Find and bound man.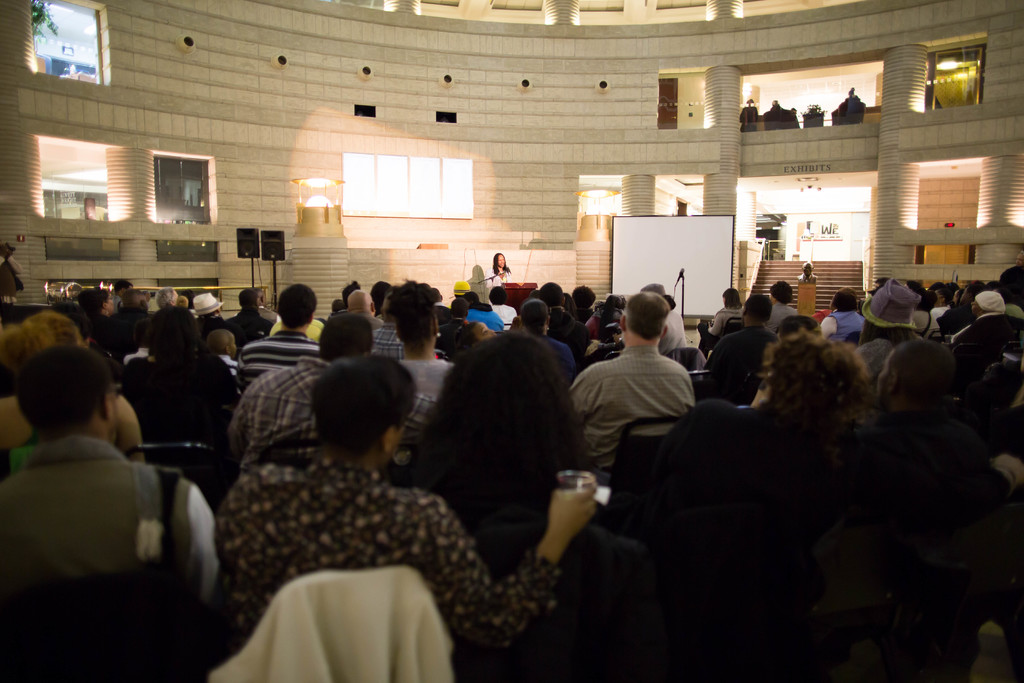
Bound: (x1=195, y1=290, x2=230, y2=334).
